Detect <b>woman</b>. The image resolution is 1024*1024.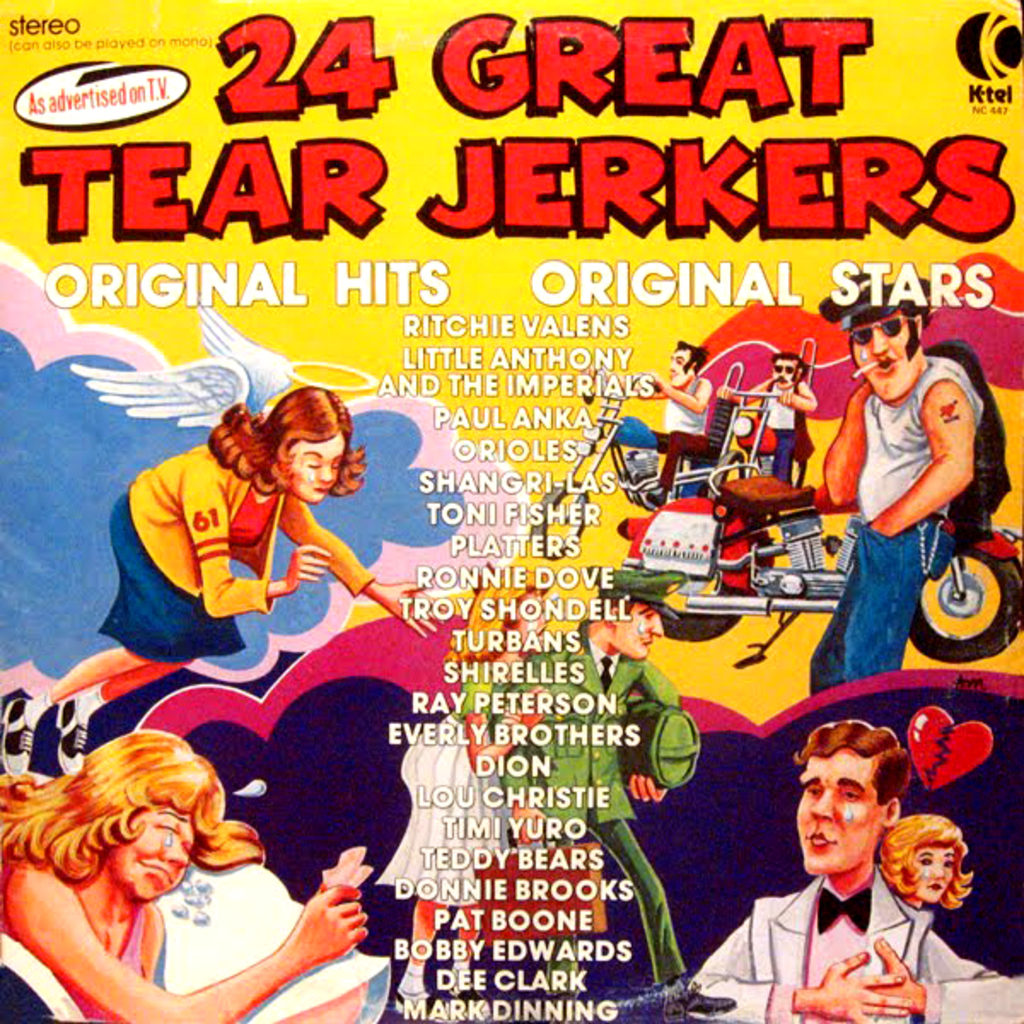
(0, 379, 435, 788).
